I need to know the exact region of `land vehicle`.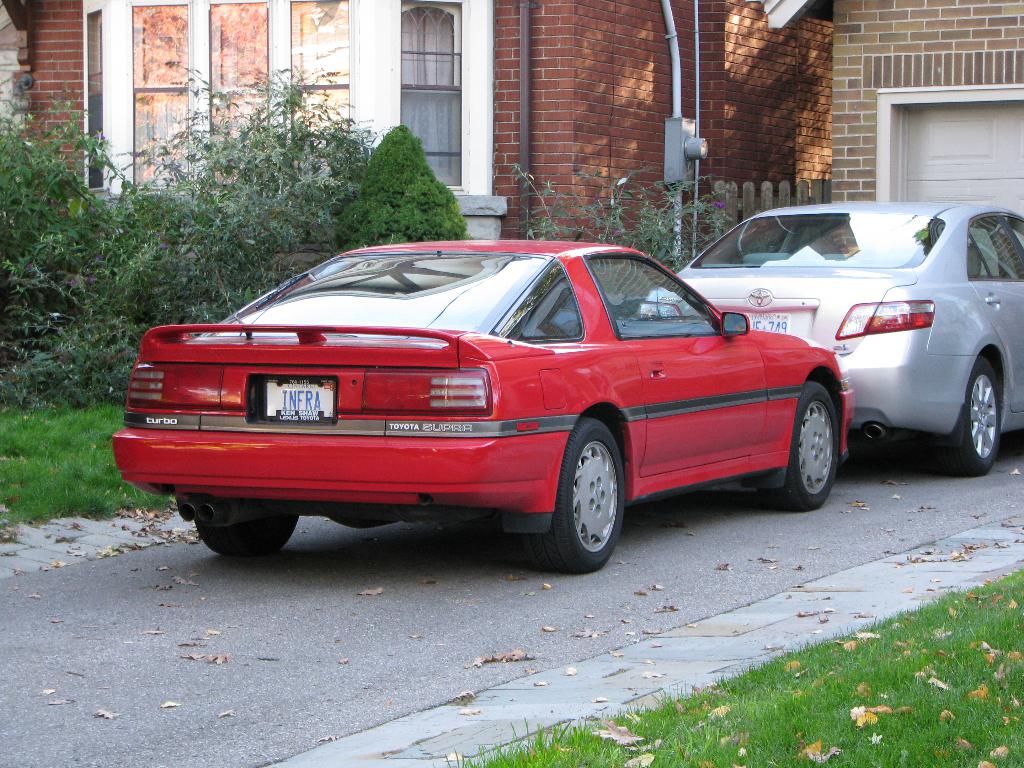
Region: select_region(109, 236, 852, 573).
